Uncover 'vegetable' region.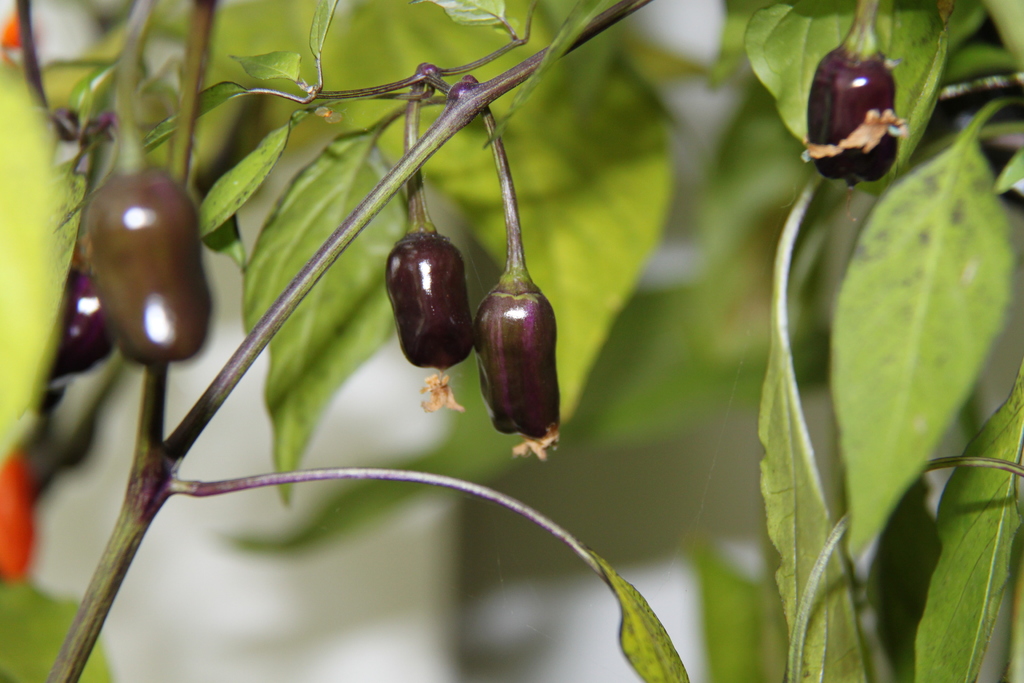
Uncovered: (464, 69, 560, 457).
